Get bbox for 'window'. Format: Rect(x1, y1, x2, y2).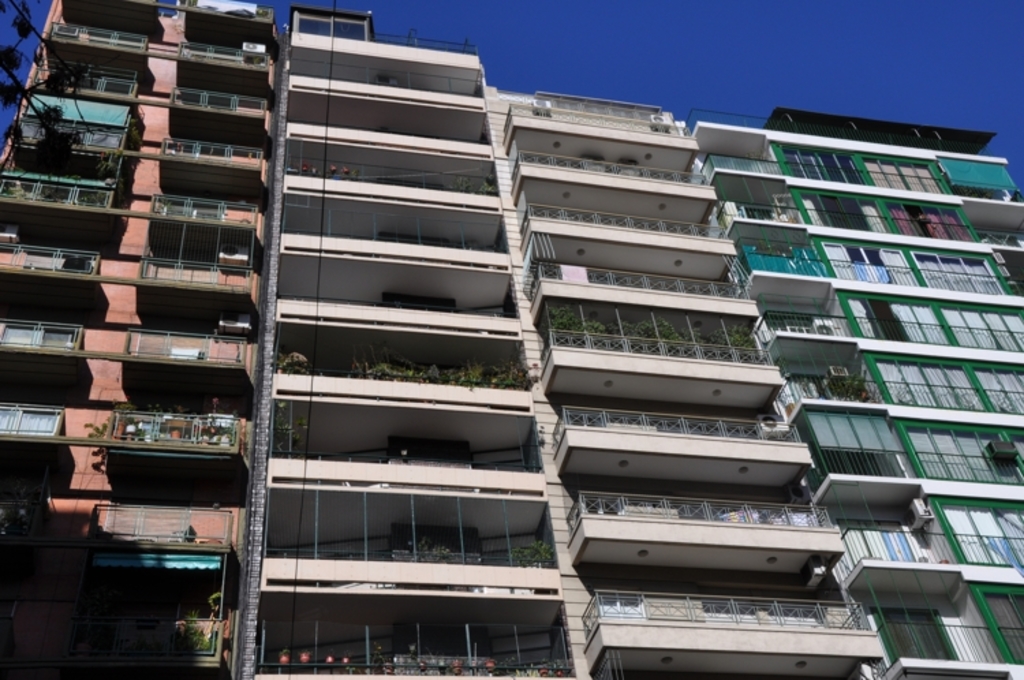
Rect(49, 530, 233, 653).
